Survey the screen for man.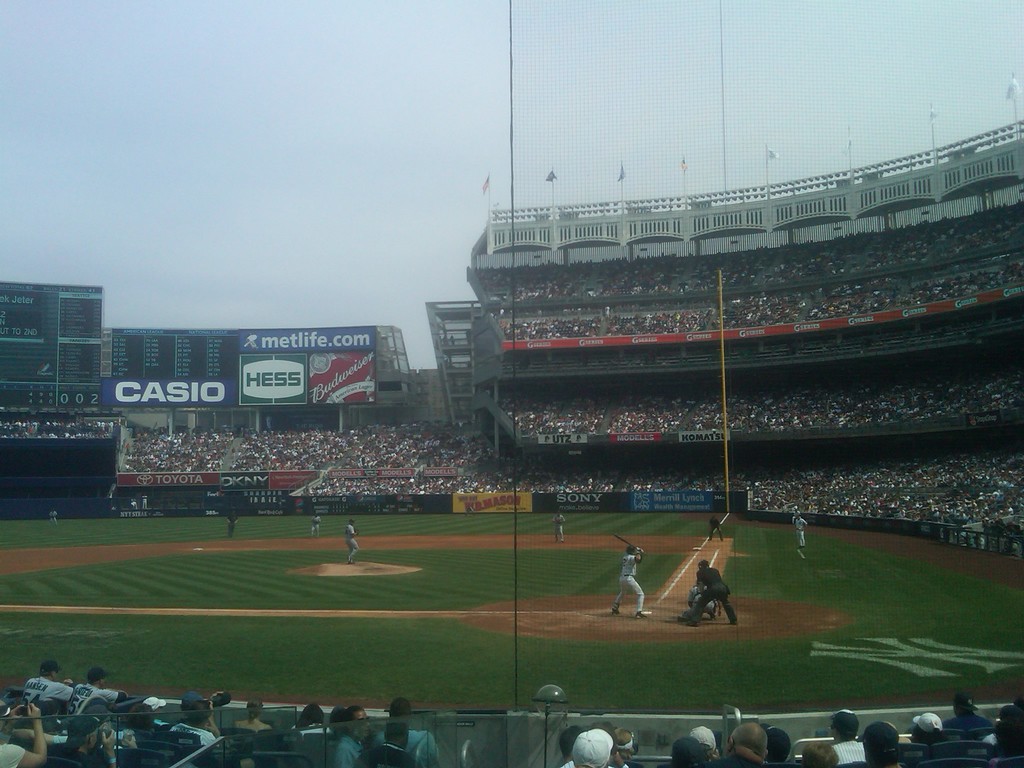
Survey found: crop(372, 699, 442, 761).
